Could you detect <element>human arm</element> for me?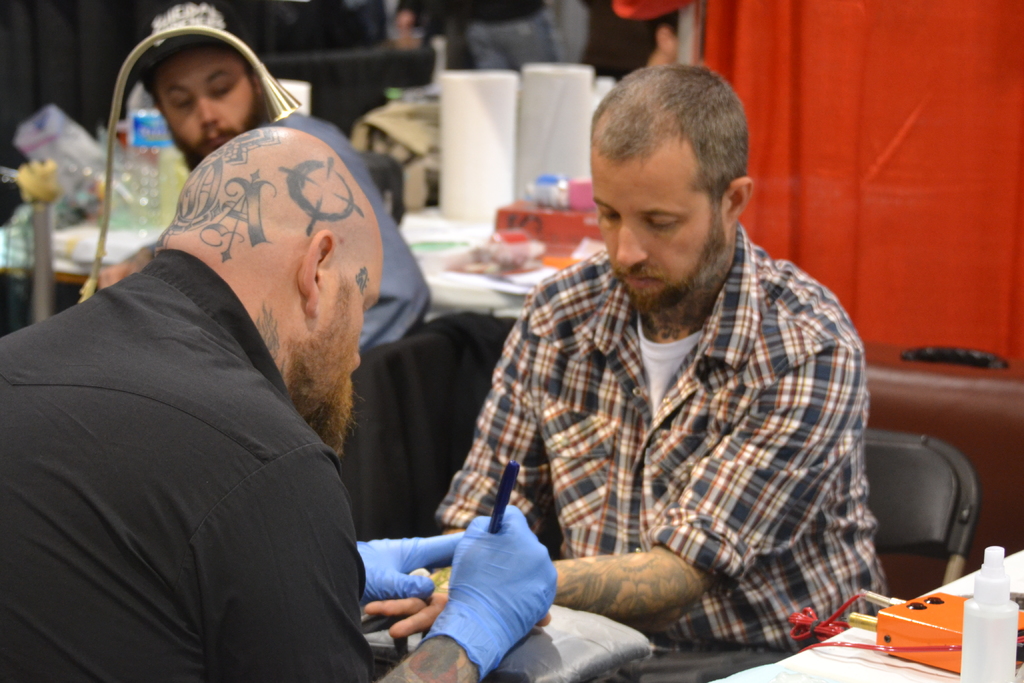
Detection result: {"x1": 479, "y1": 311, "x2": 841, "y2": 637}.
